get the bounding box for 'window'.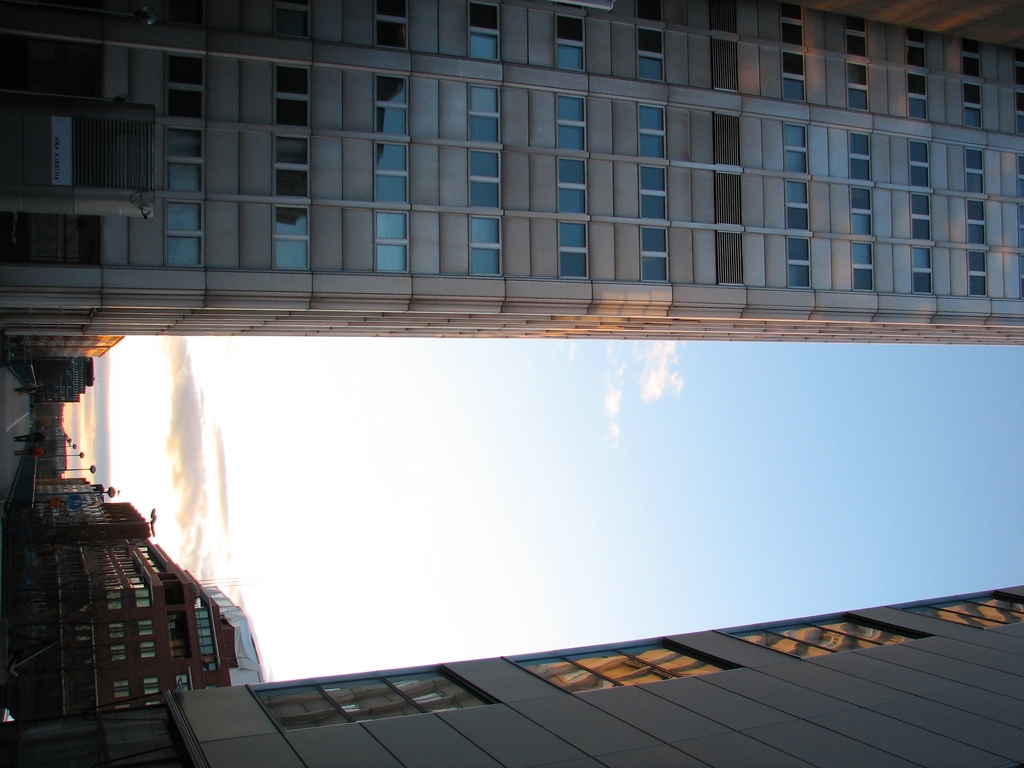
bbox(555, 16, 587, 71).
